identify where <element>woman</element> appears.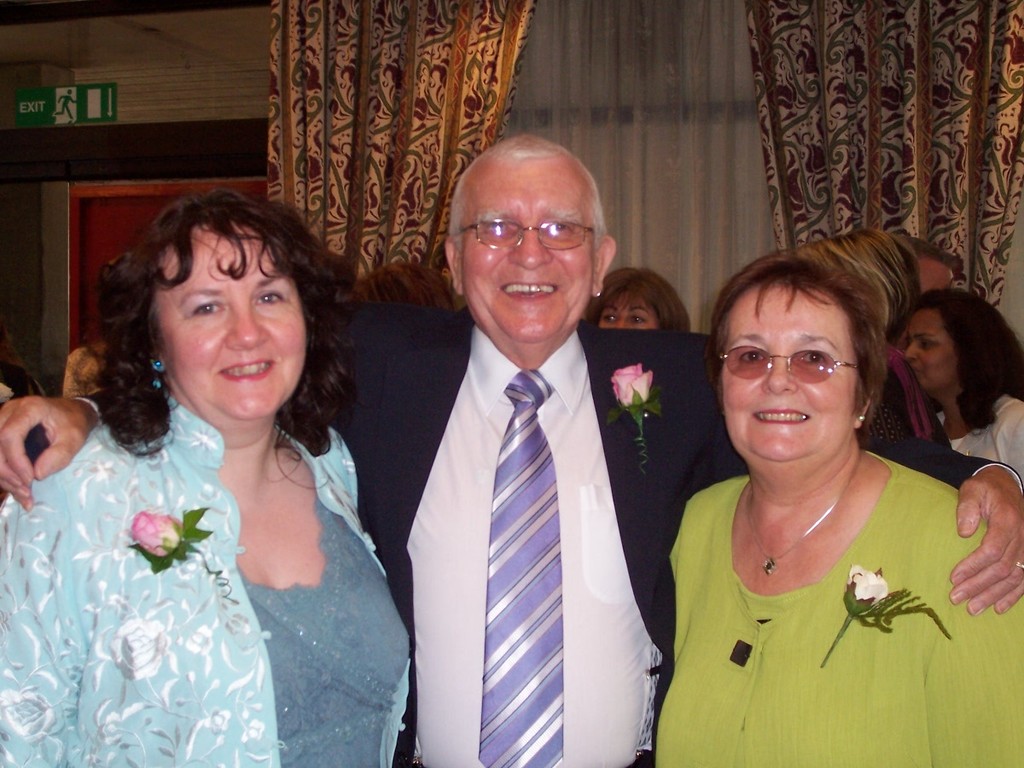
Appears at select_region(579, 266, 693, 335).
